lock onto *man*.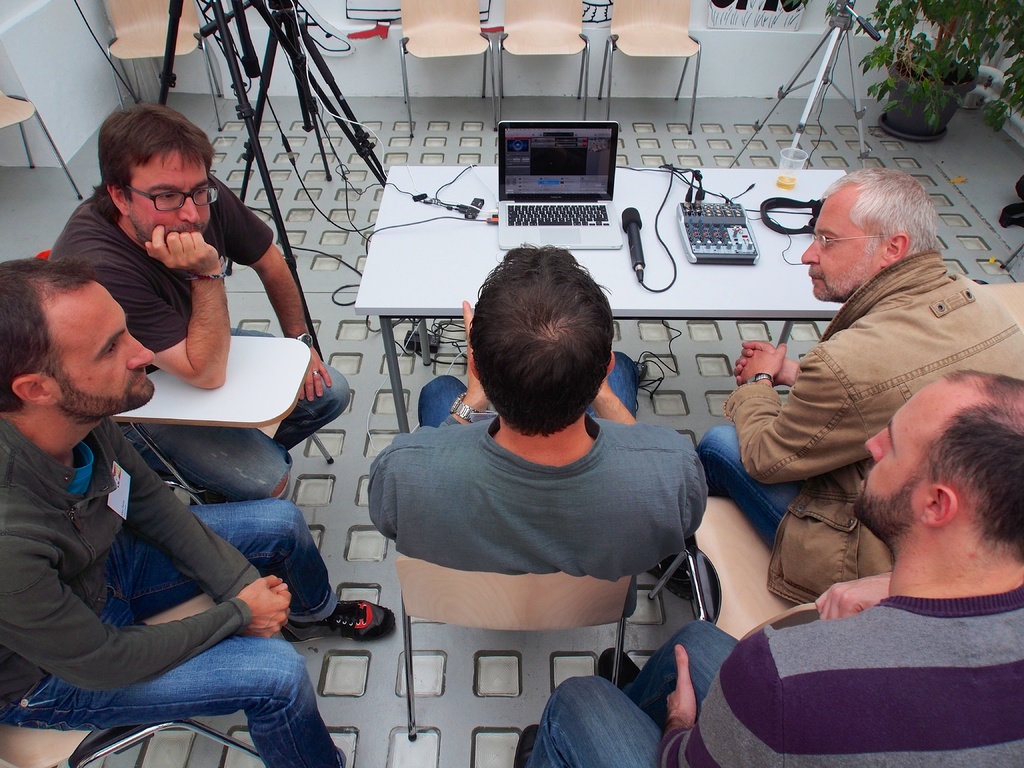
Locked: bbox(48, 100, 349, 503).
